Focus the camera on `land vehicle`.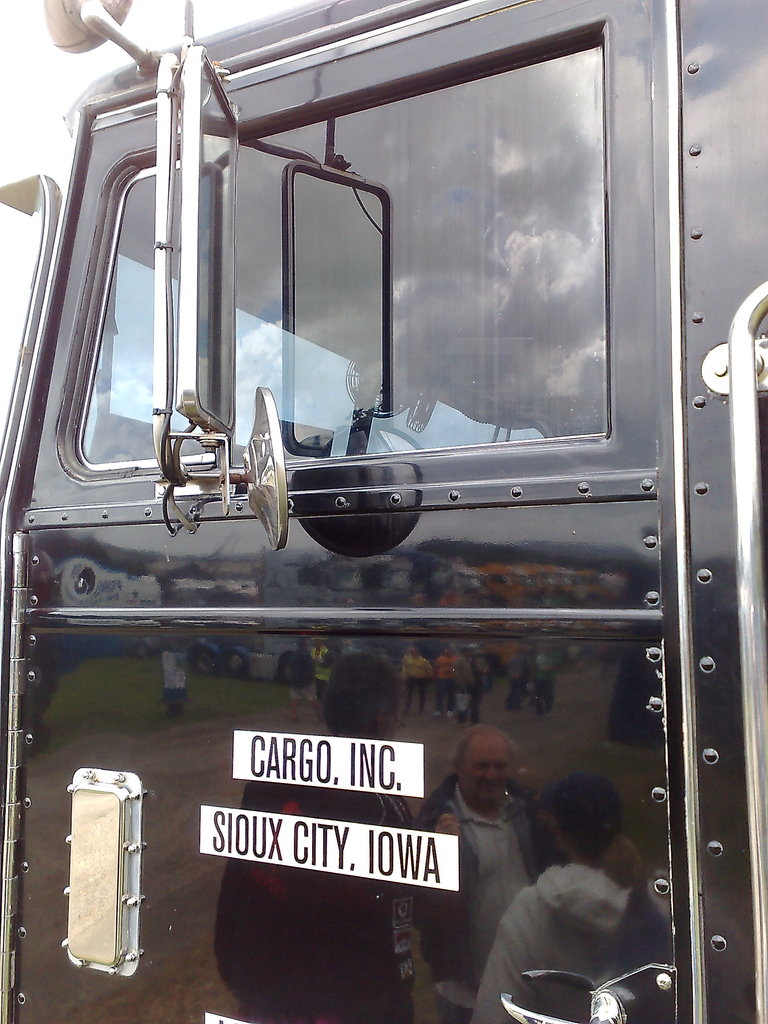
Focus region: locate(0, 0, 735, 970).
